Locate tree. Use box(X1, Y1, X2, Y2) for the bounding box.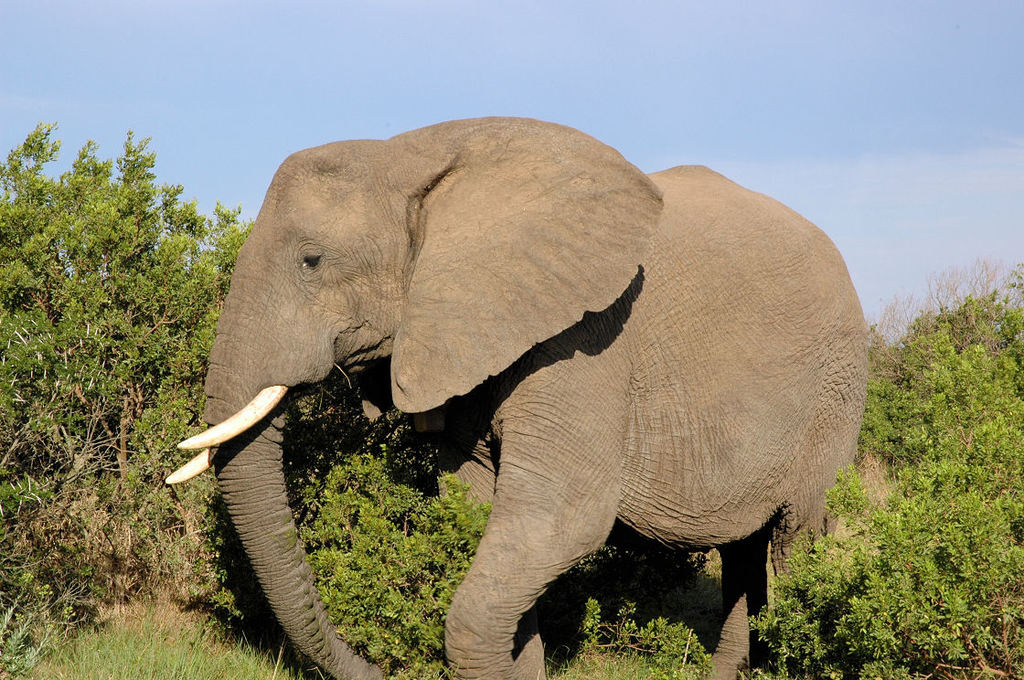
box(113, 125, 254, 572).
